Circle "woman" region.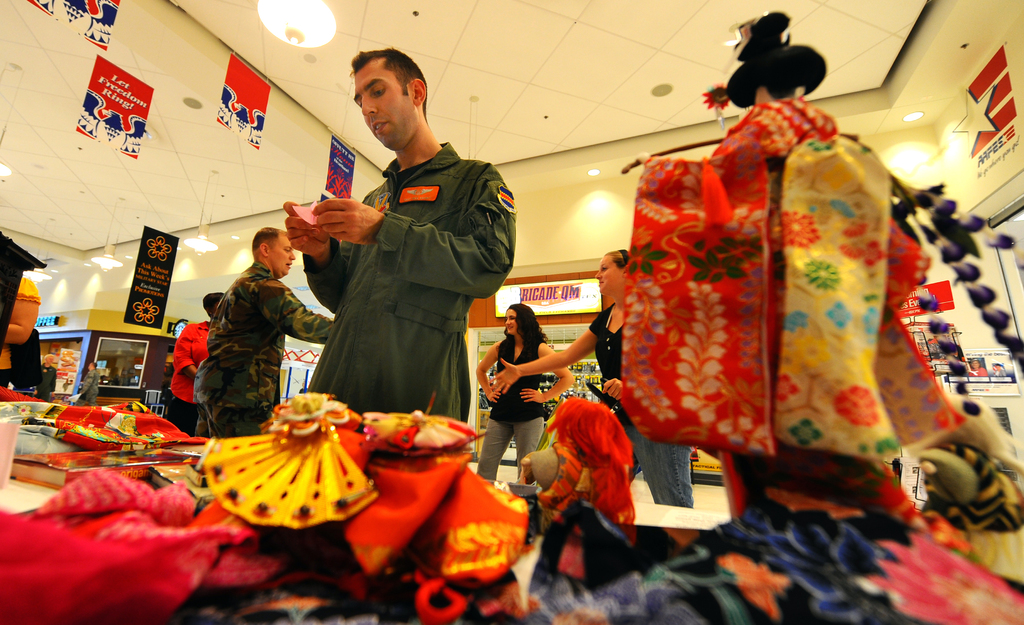
Region: <region>483, 247, 694, 506</region>.
